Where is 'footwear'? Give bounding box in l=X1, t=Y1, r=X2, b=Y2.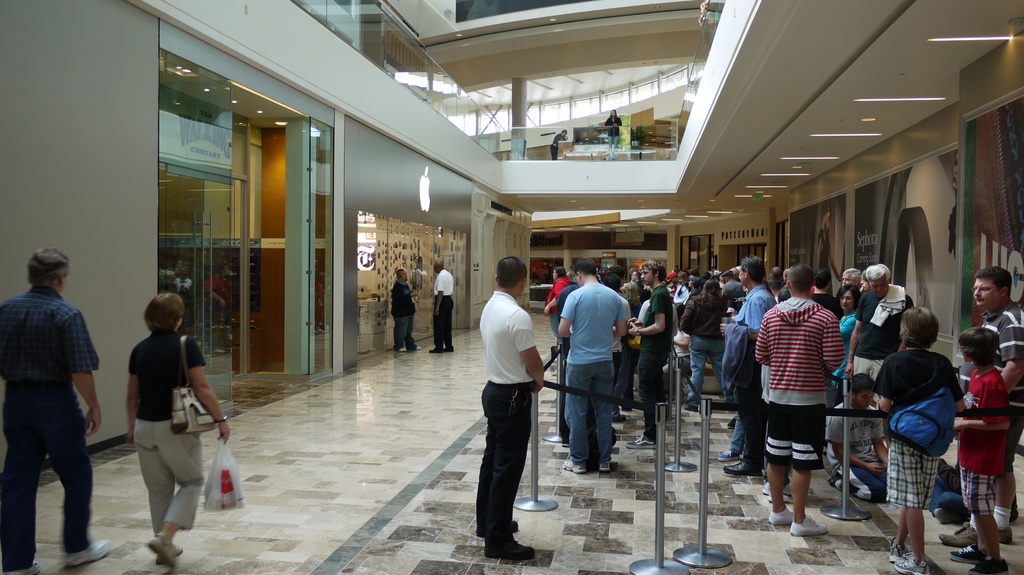
l=1000, t=525, r=1013, b=543.
